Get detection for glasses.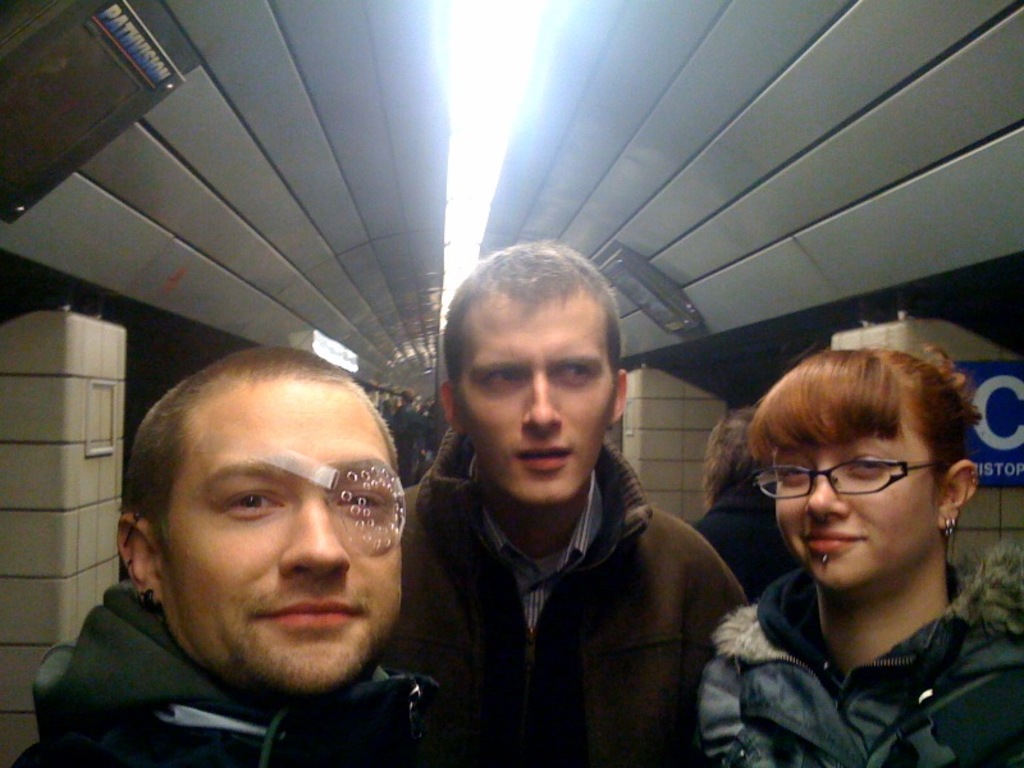
Detection: locate(750, 461, 945, 494).
